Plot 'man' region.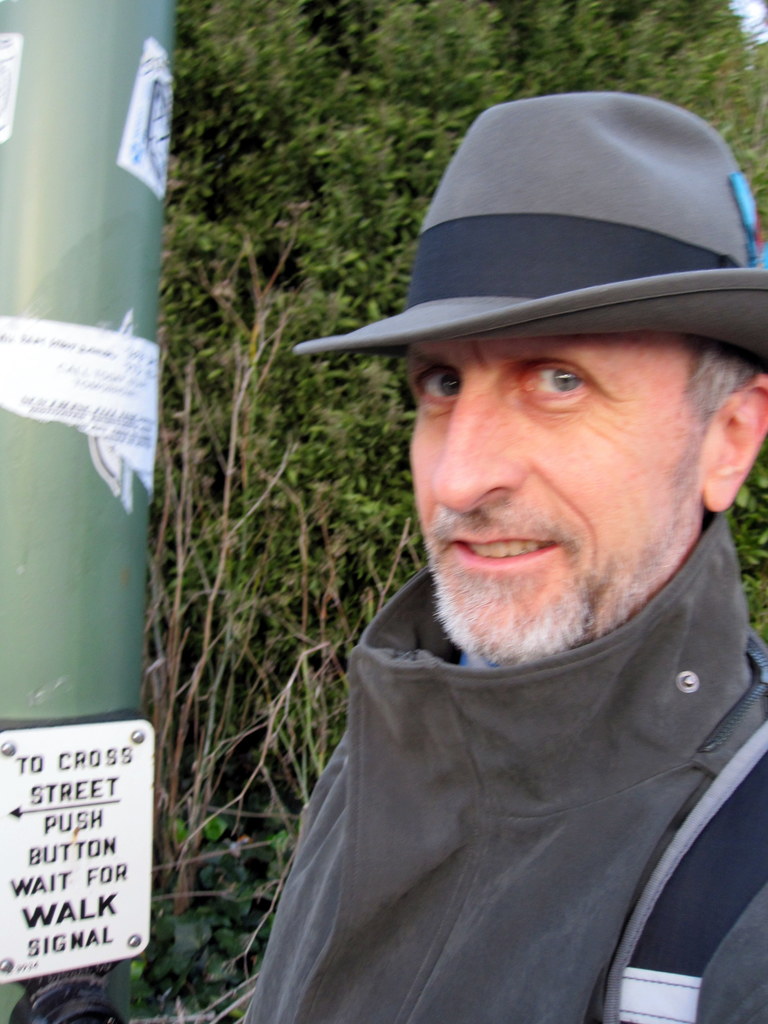
Plotted at 239/77/767/1023.
